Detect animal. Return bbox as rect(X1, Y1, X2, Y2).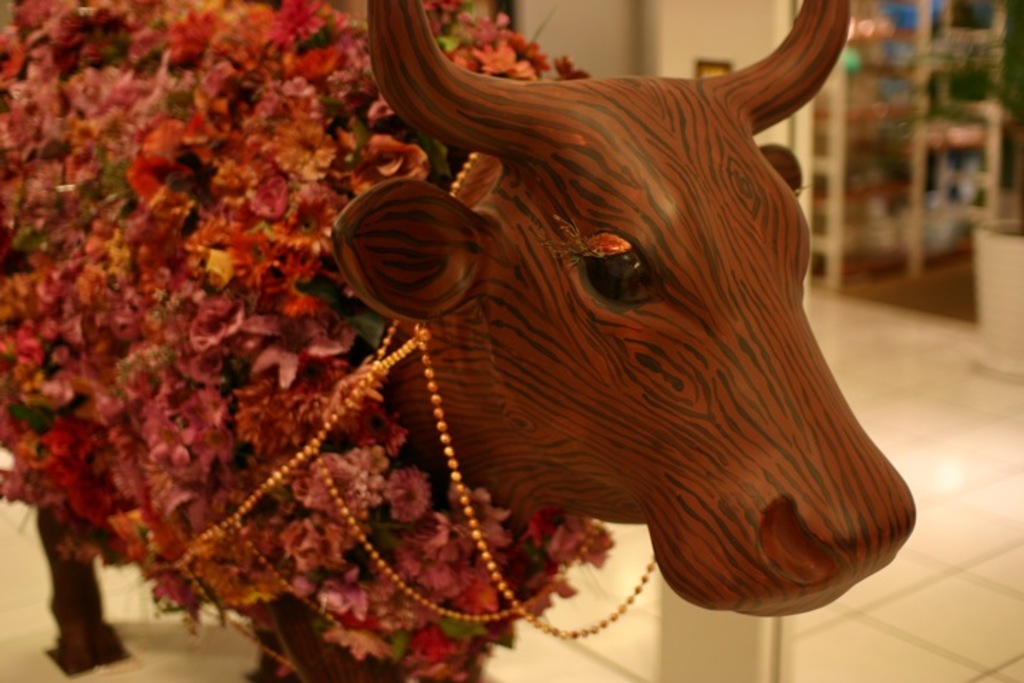
rect(0, 1, 924, 682).
